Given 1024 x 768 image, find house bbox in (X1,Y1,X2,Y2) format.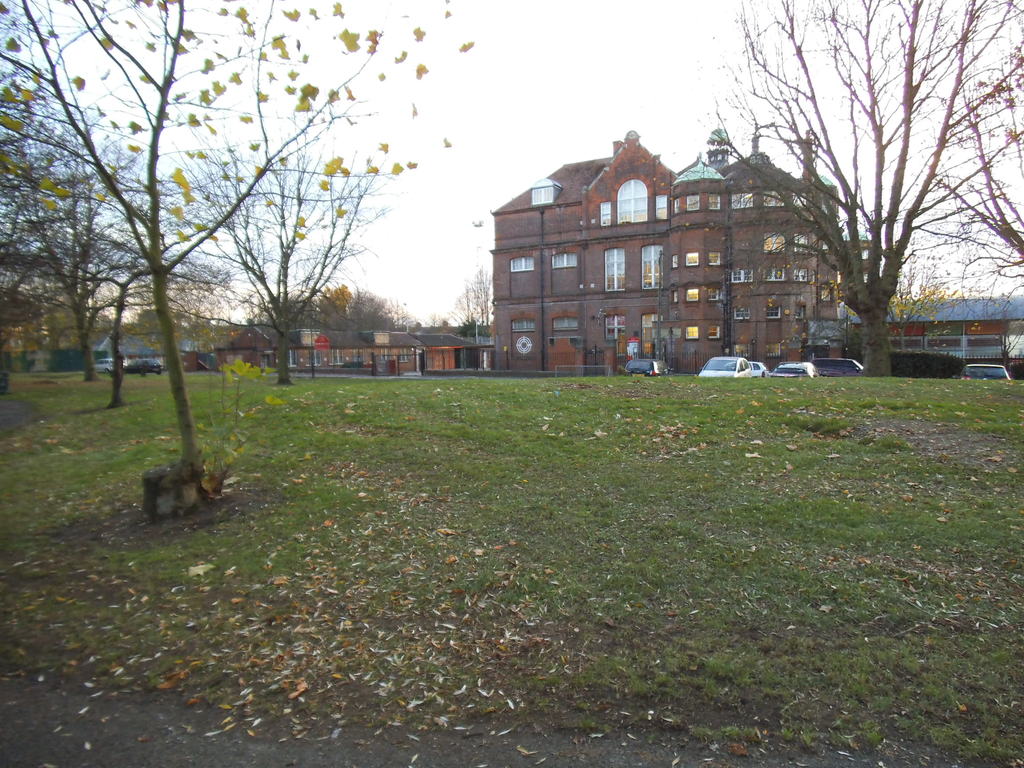
(433,326,491,374).
